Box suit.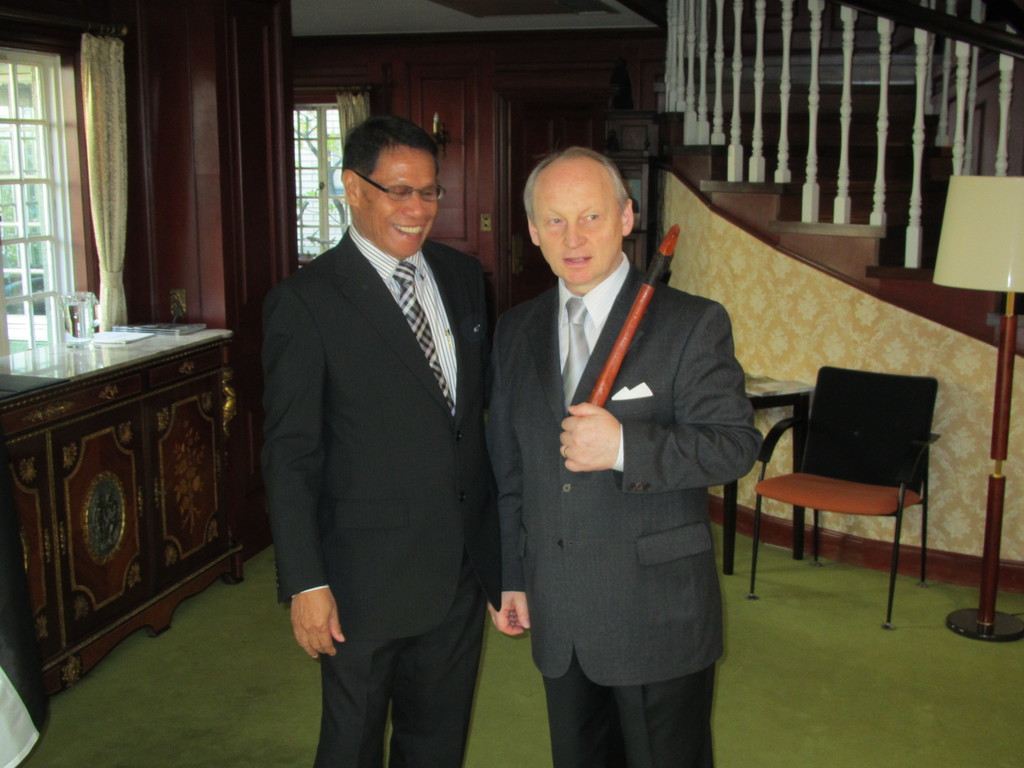
(256, 224, 497, 767).
